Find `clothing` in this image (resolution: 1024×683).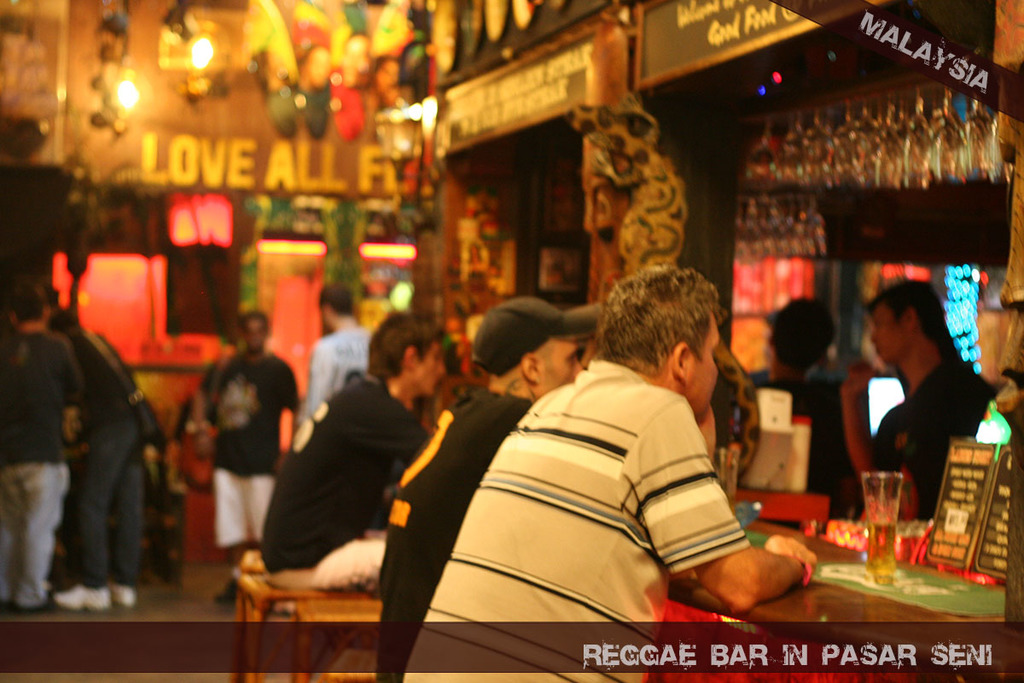
<box>257,365,435,584</box>.
